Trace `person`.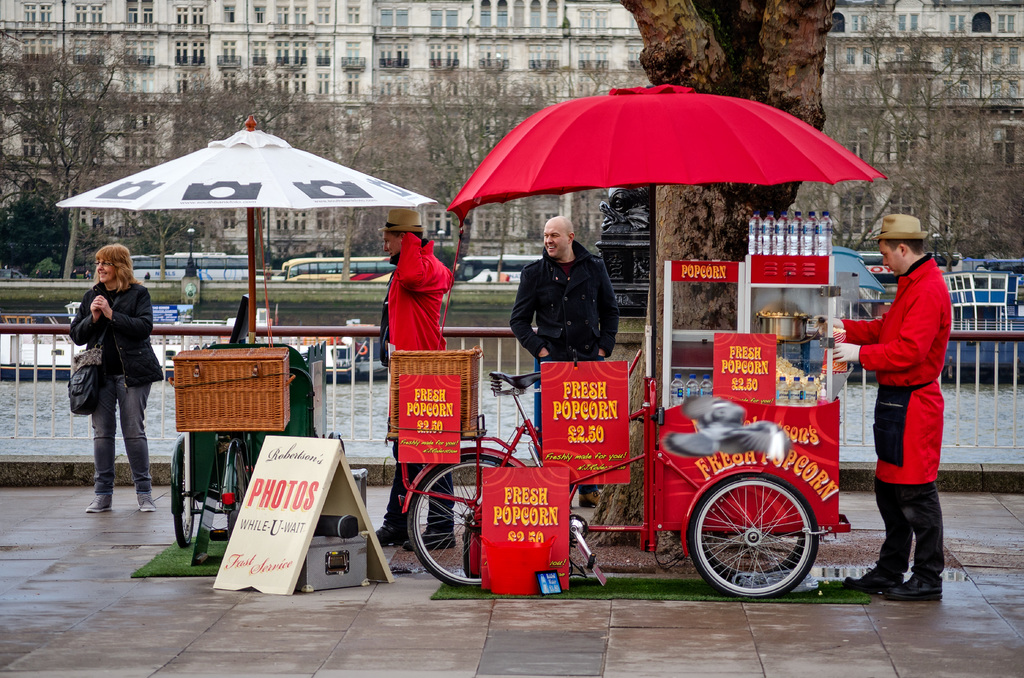
Traced to 507/217/614/508.
